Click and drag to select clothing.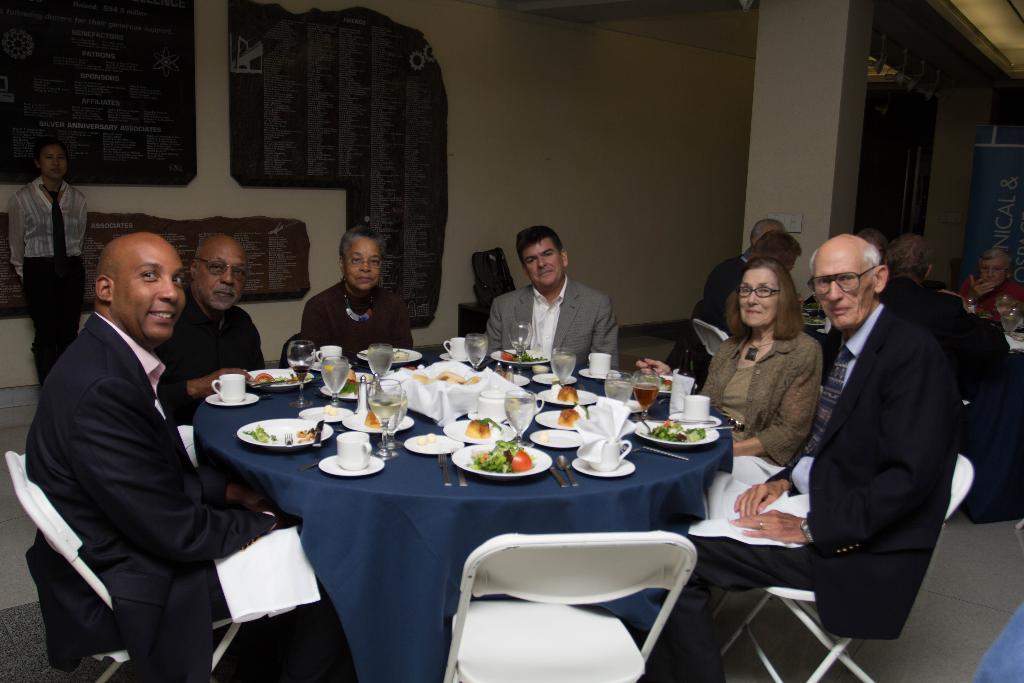
Selection: pyautogui.locateOnScreen(699, 249, 748, 325).
